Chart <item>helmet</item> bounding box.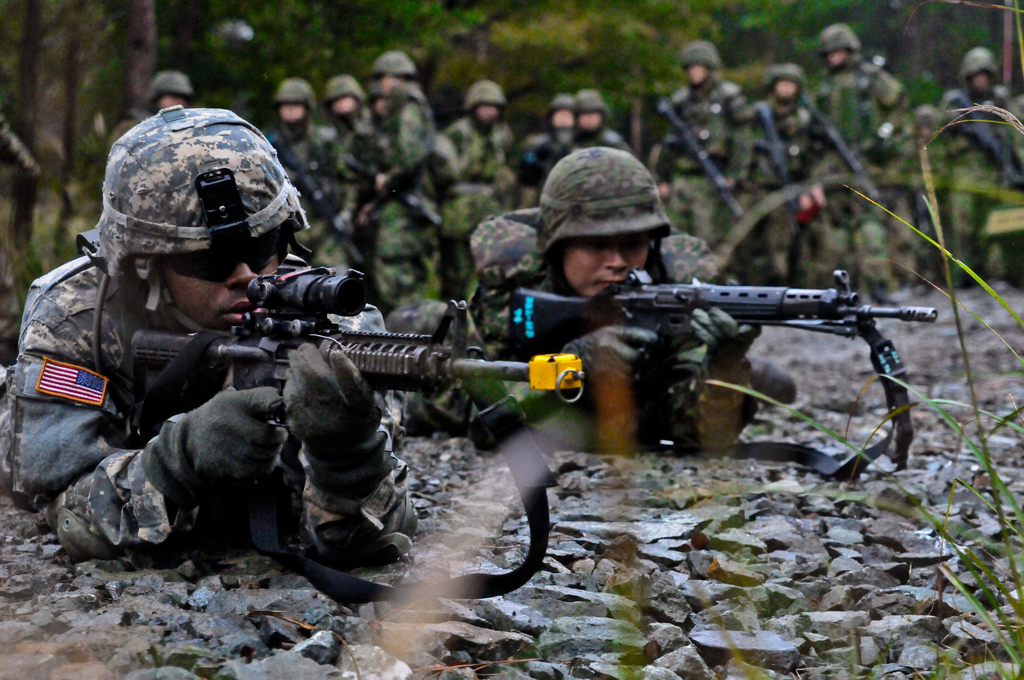
Charted: 144, 70, 193, 106.
